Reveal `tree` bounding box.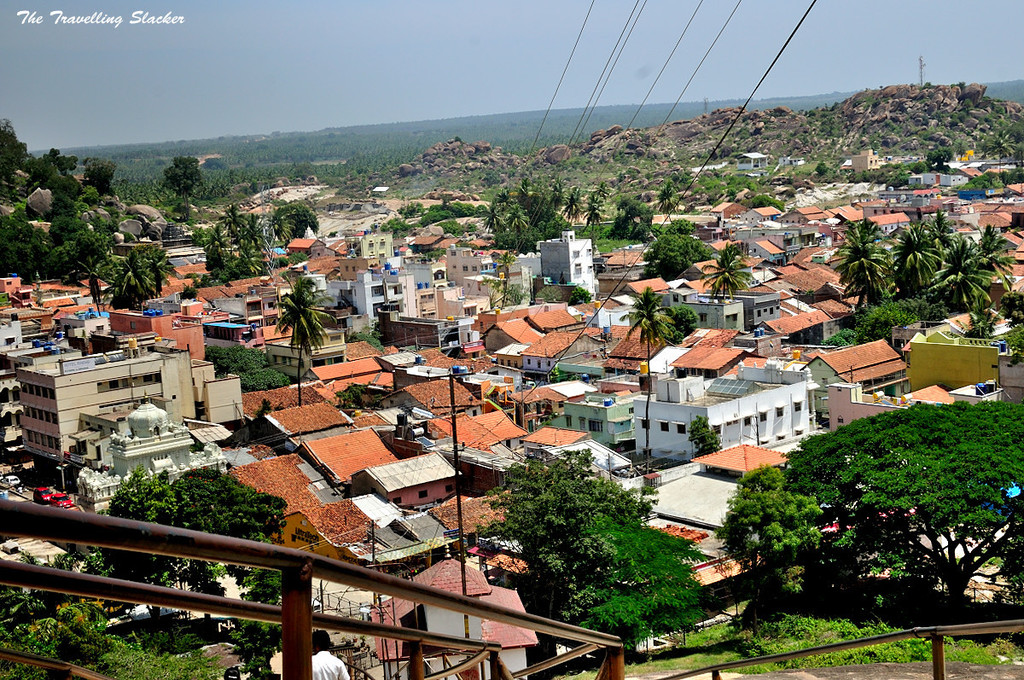
Revealed: <region>201, 230, 227, 269</region>.
